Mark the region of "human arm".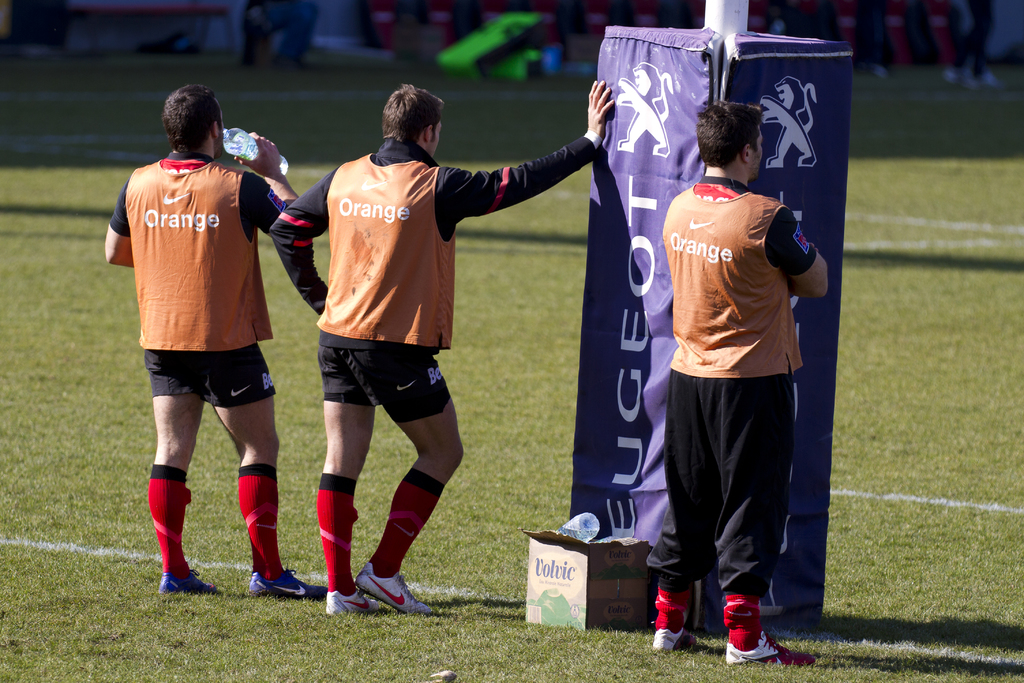
Region: [236, 125, 298, 236].
